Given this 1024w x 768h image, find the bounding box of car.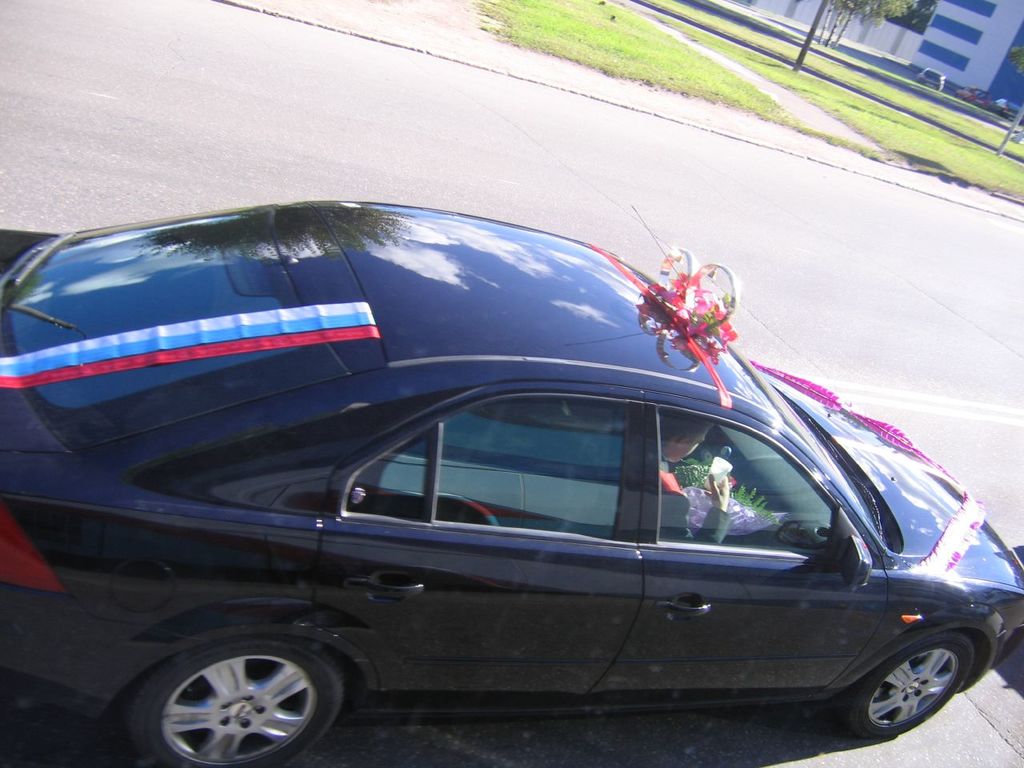
<box>990,95,1023,121</box>.
